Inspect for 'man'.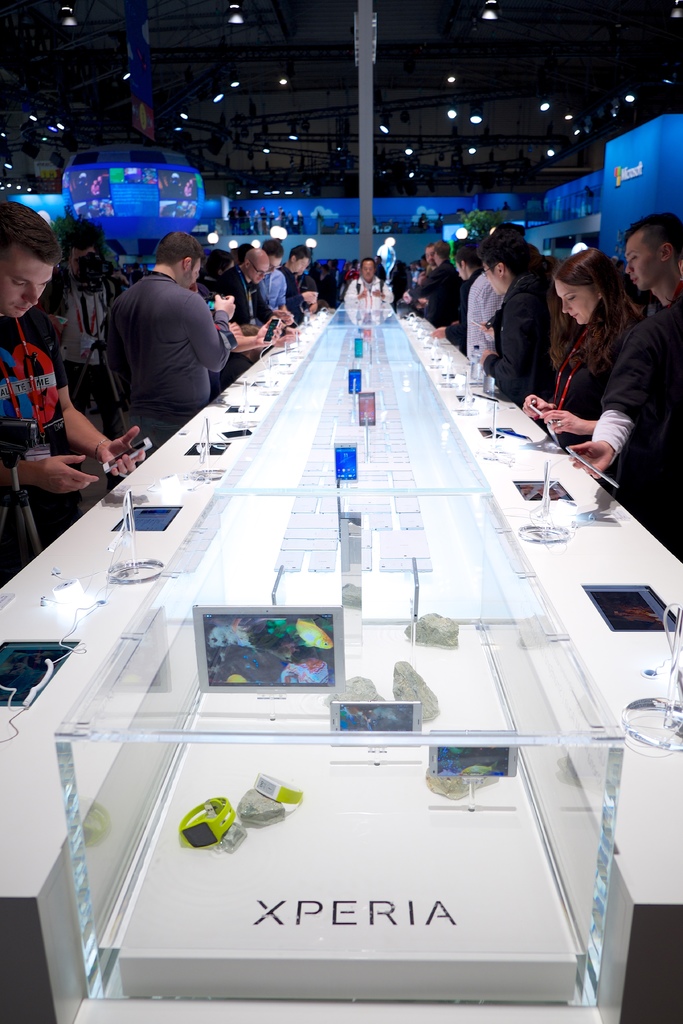
Inspection: box=[478, 234, 557, 409].
